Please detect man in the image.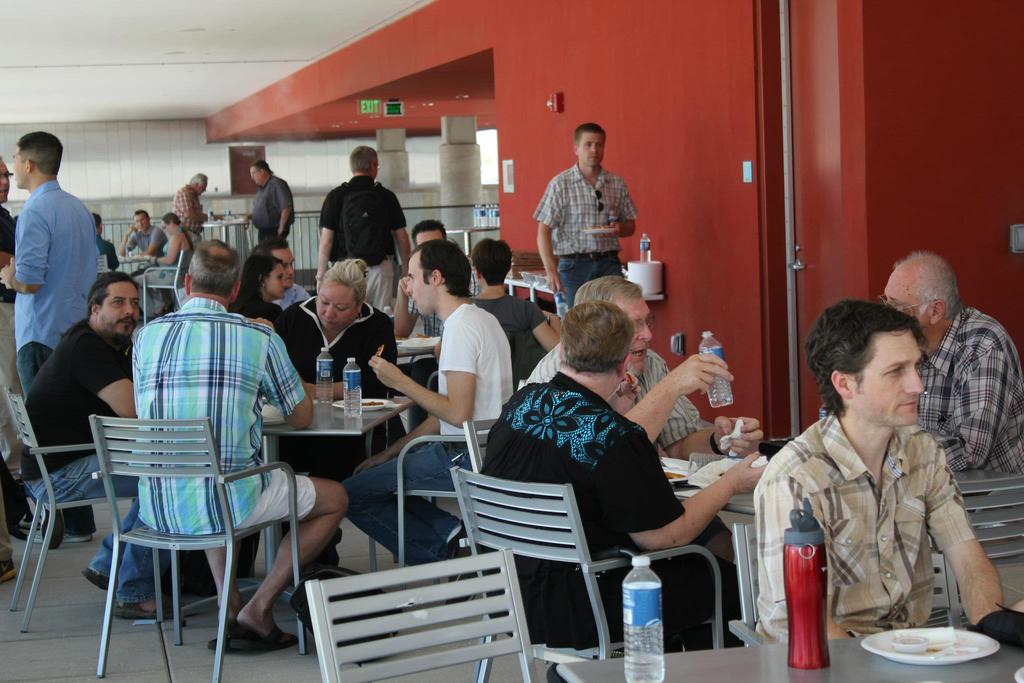
BBox(870, 250, 1023, 467).
